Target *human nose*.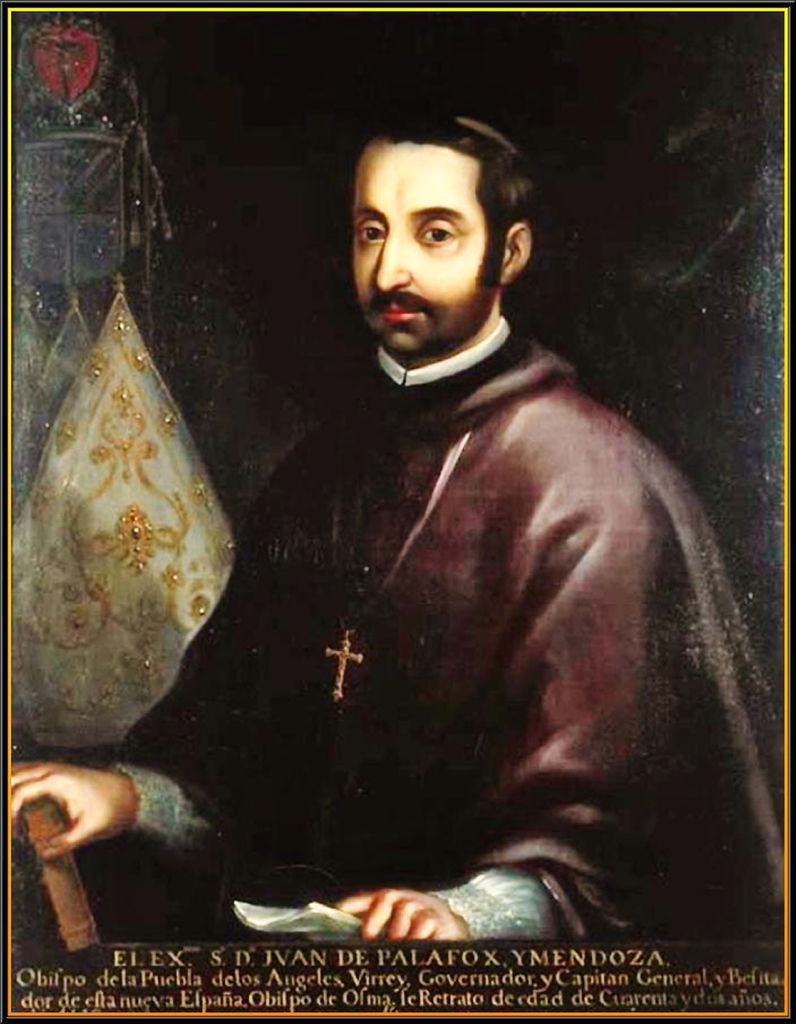
Target region: bbox(378, 234, 411, 295).
